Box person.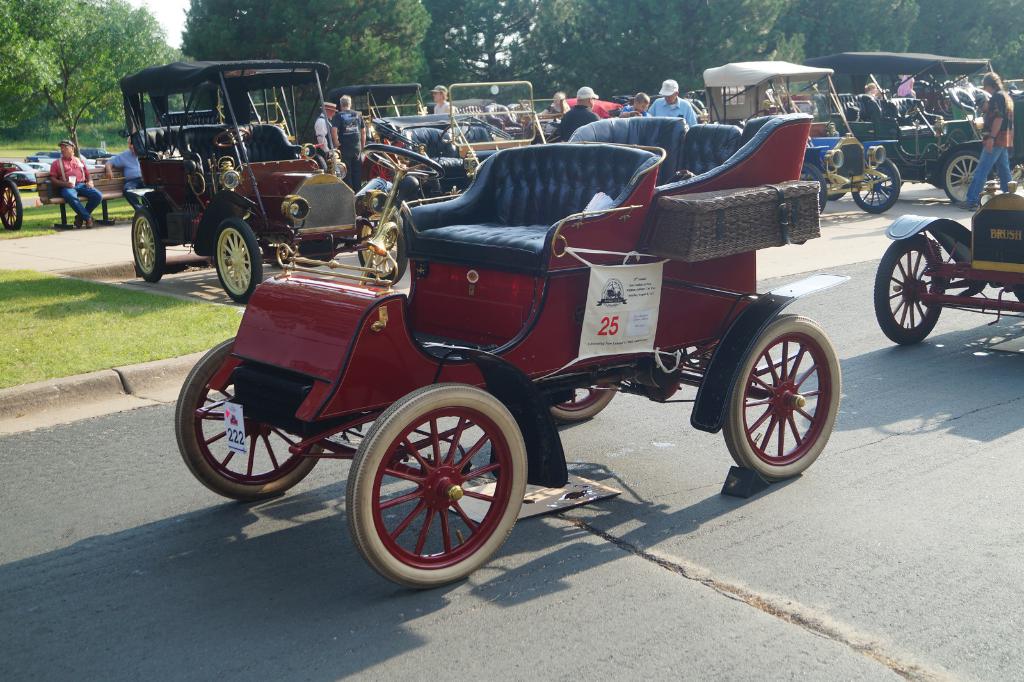
rect(303, 100, 339, 164).
